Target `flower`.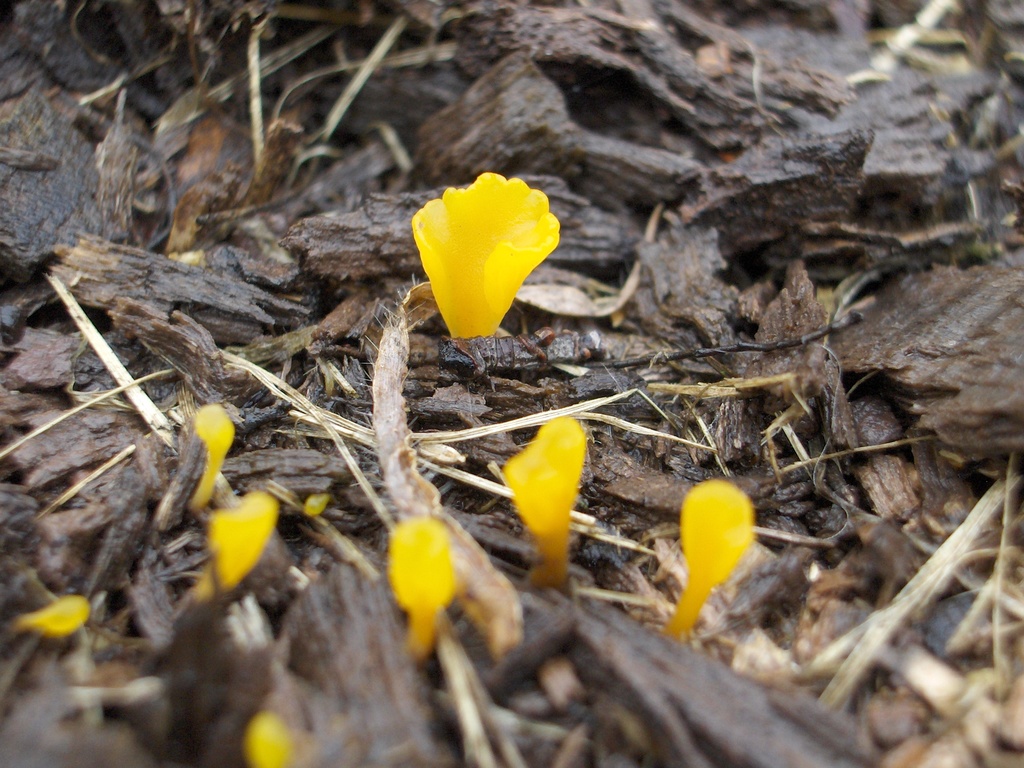
Target region: select_region(196, 404, 234, 517).
